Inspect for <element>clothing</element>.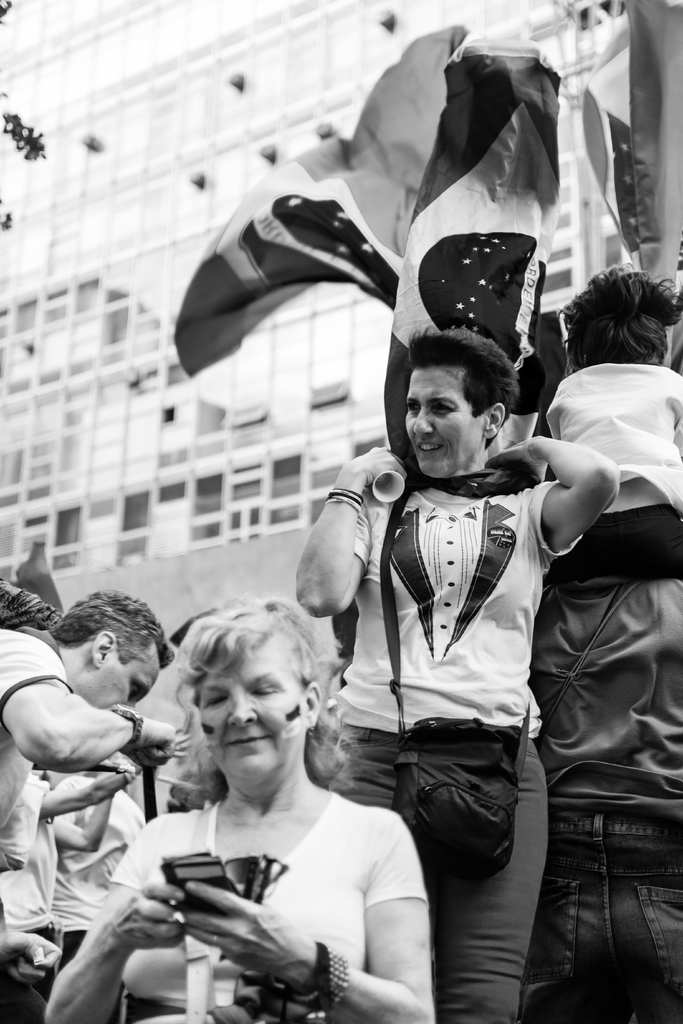
Inspection: 331:476:530:929.
